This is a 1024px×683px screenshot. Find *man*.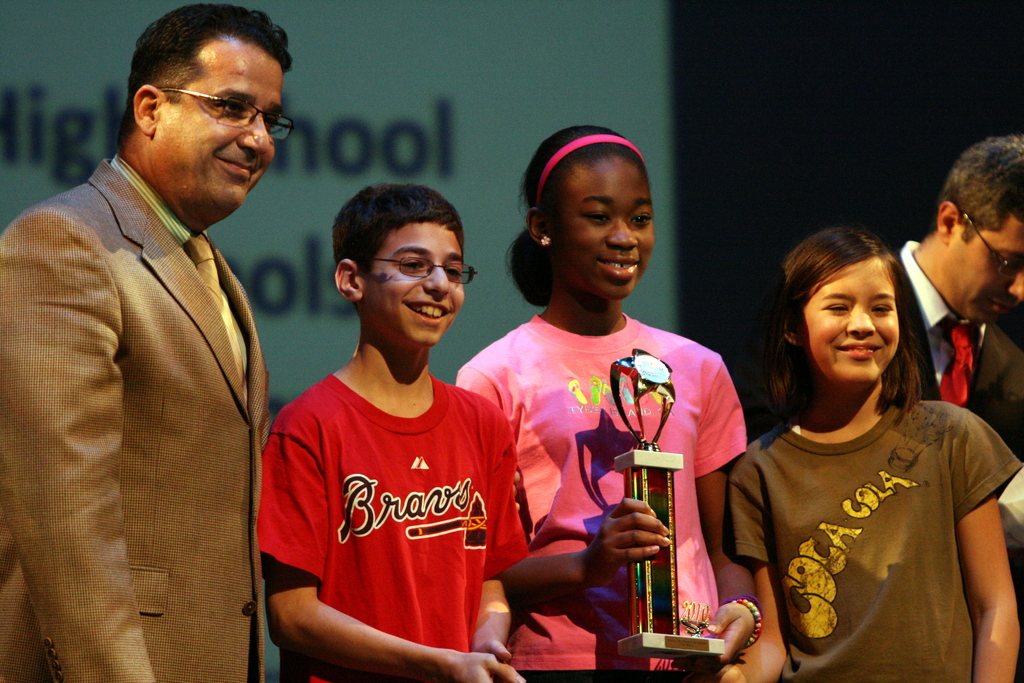
Bounding box: 884, 130, 1023, 470.
